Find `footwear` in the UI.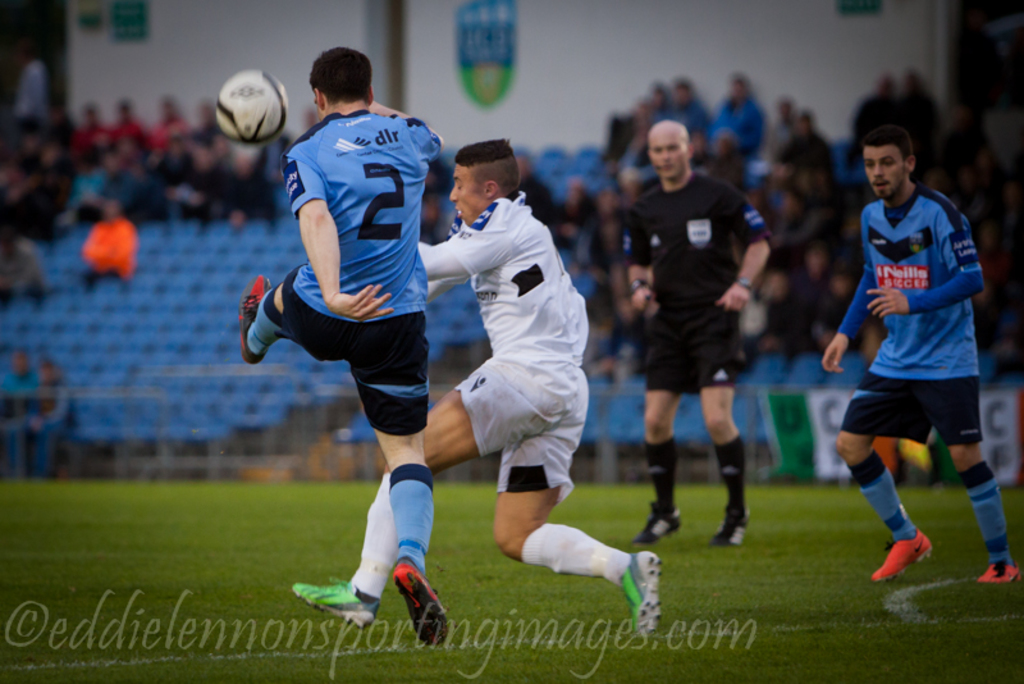
UI element at [left=293, top=584, right=384, bottom=638].
